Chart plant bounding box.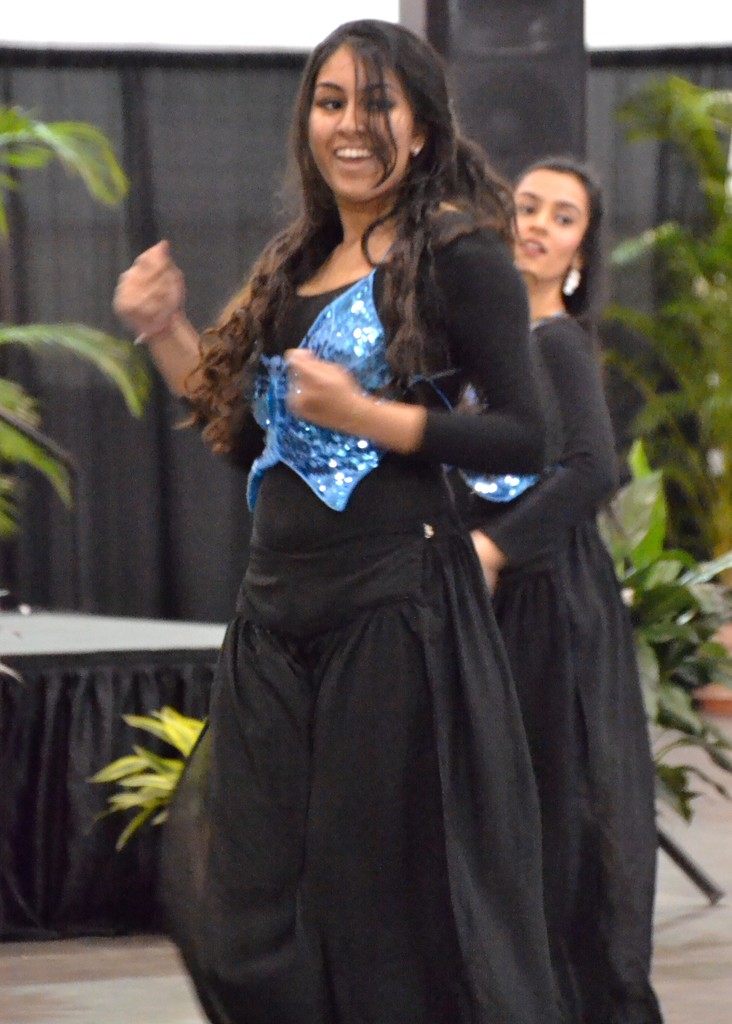
Charted: (586,63,731,912).
